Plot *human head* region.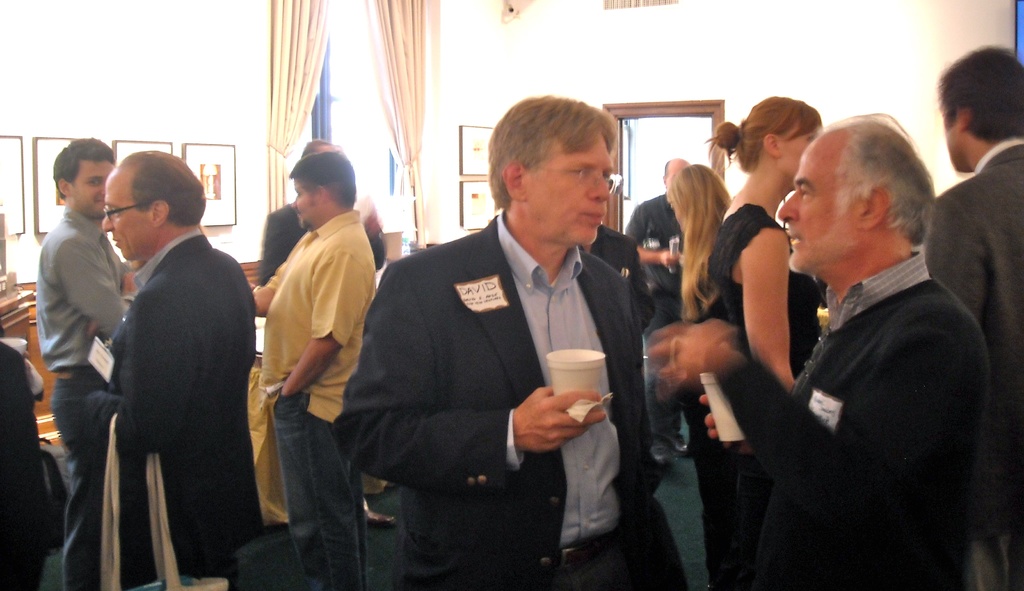
Plotted at detection(662, 158, 689, 188).
